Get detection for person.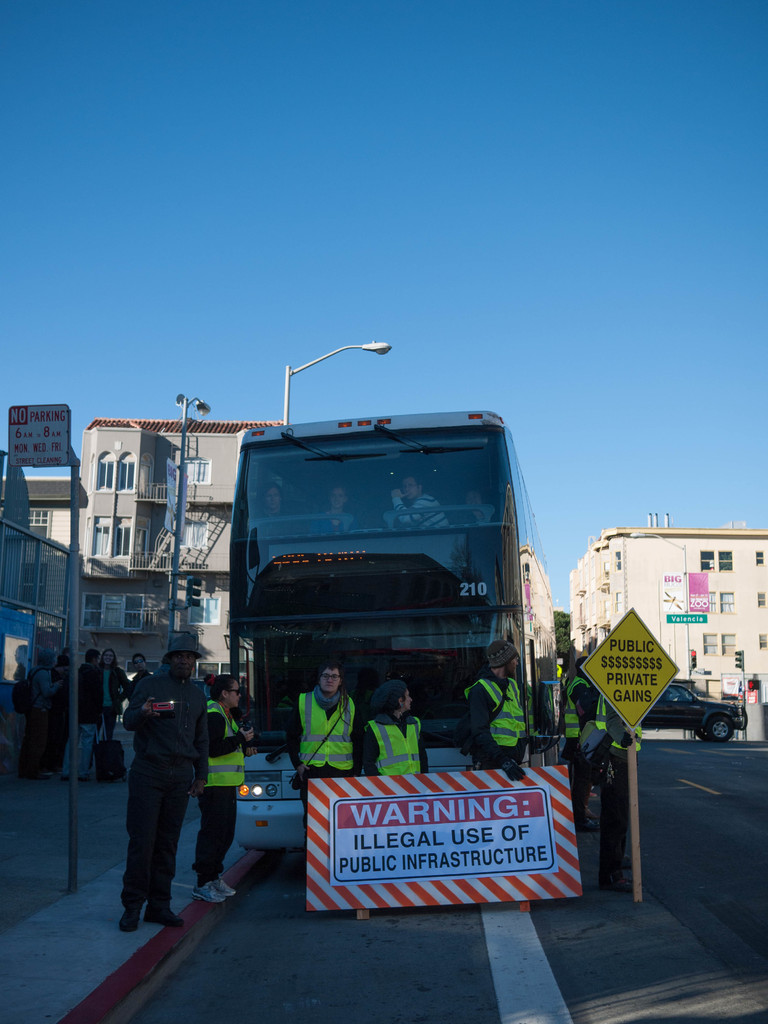
Detection: 120,633,209,934.
